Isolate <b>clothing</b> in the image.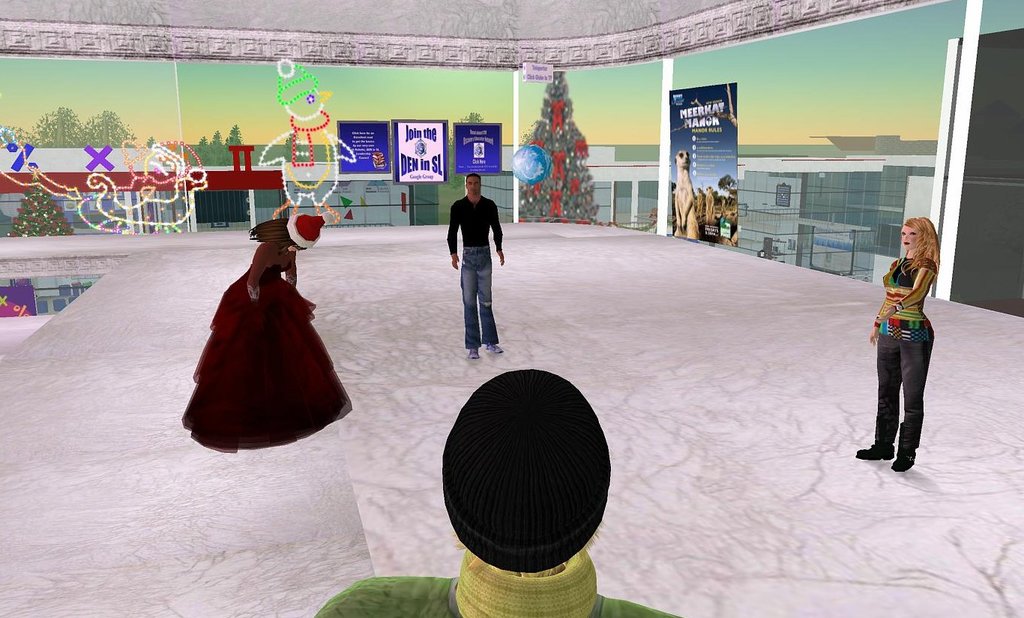
Isolated region: 197/227/331/444.
